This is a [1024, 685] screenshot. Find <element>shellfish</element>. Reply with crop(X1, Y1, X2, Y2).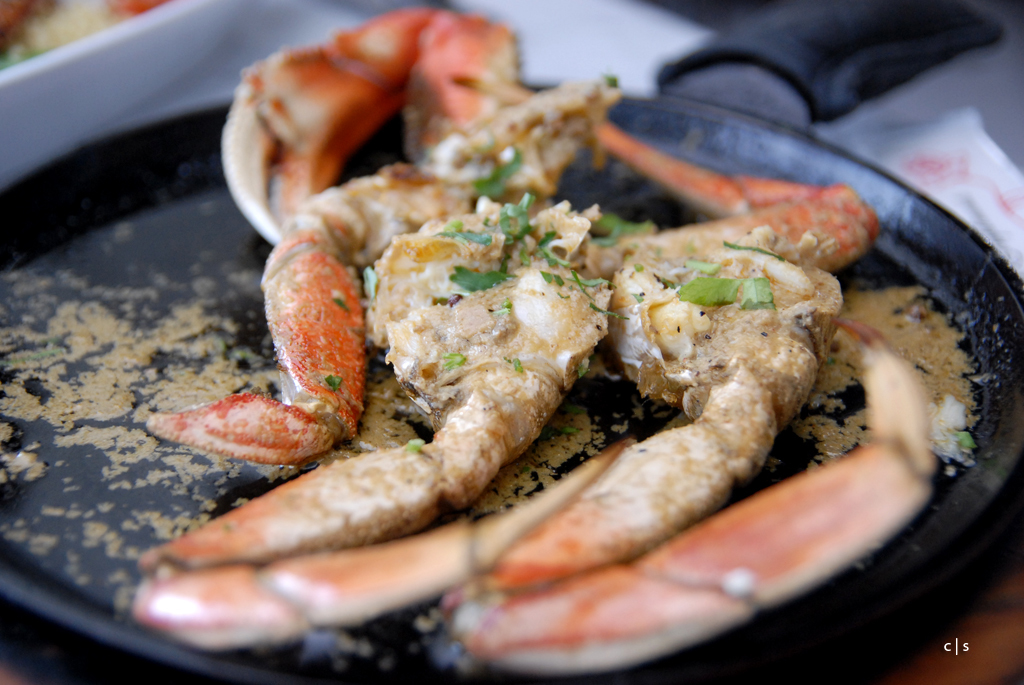
crop(130, 3, 940, 683).
